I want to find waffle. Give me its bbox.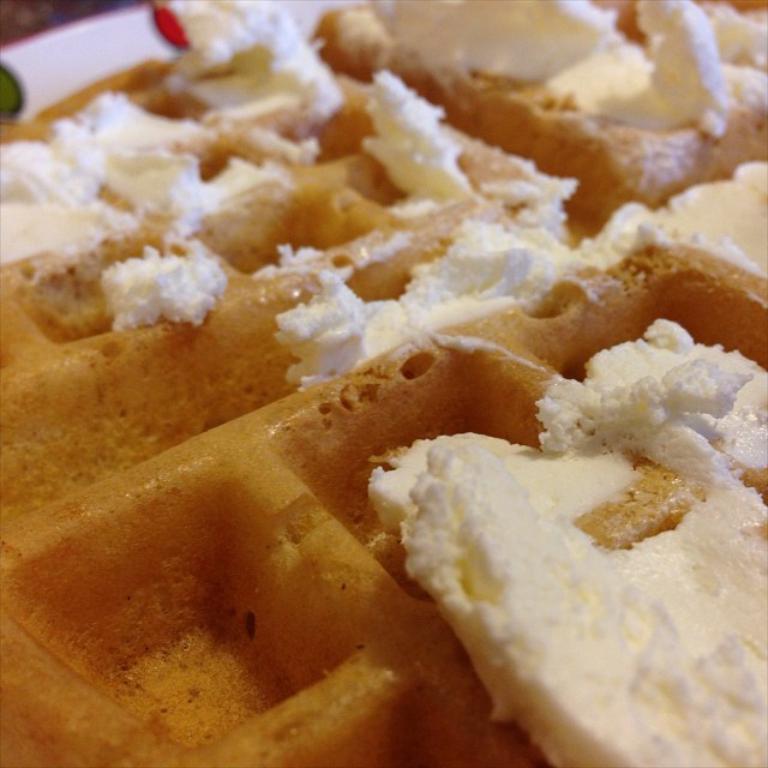
[x1=0, y1=0, x2=766, y2=767].
